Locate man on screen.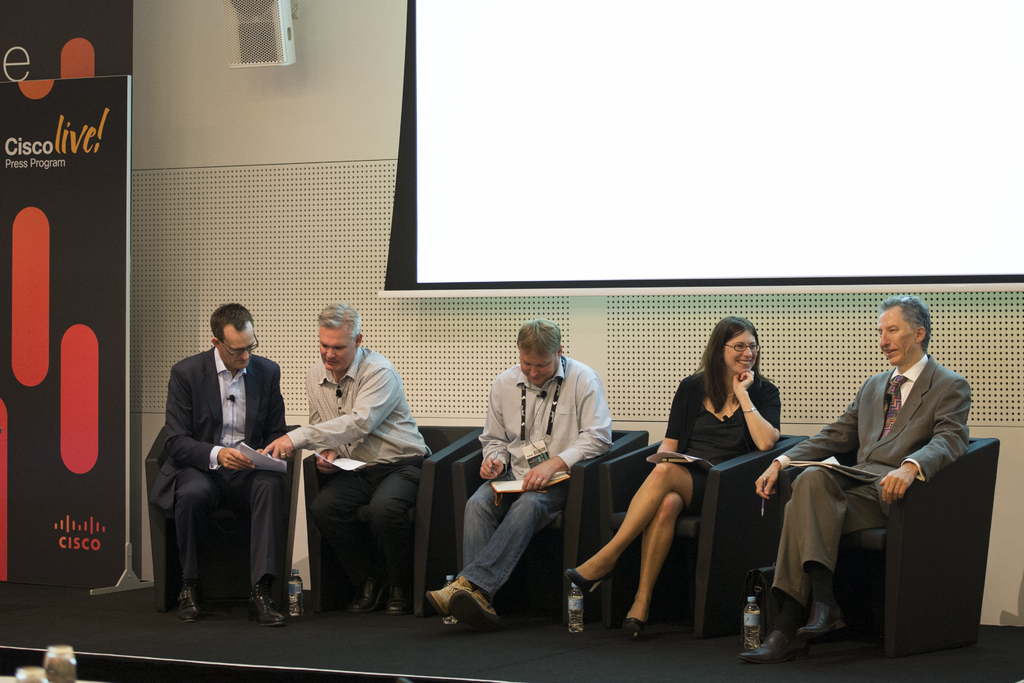
On screen at crop(777, 290, 982, 665).
